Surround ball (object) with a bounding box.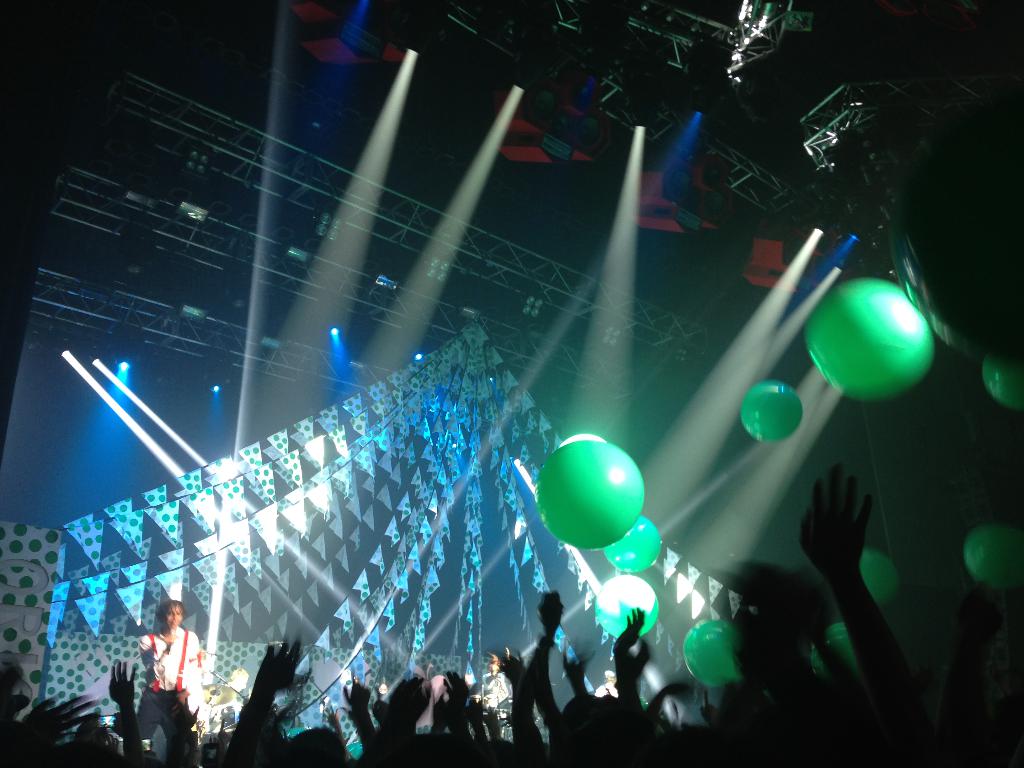
select_region(685, 623, 741, 692).
